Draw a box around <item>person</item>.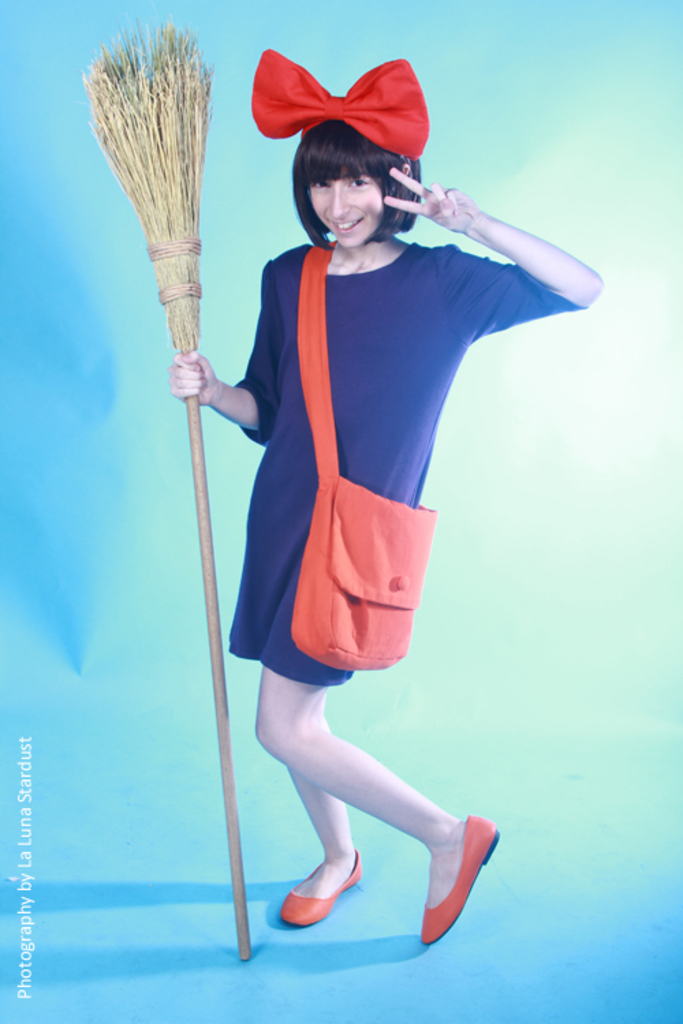
detection(149, 10, 582, 983).
